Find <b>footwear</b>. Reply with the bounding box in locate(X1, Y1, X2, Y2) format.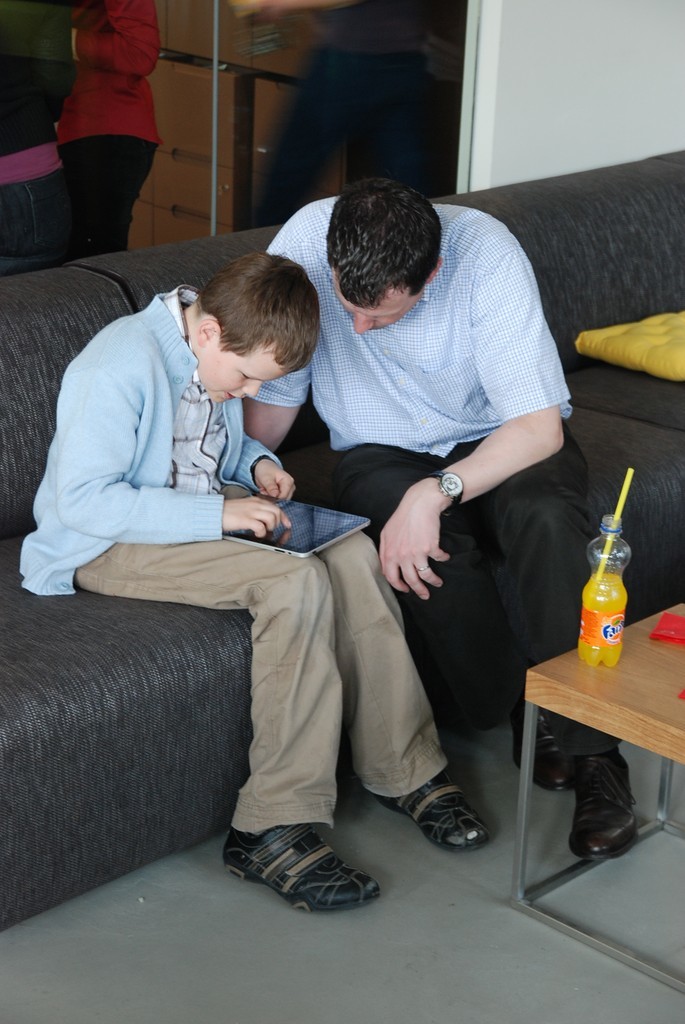
locate(569, 753, 640, 866).
